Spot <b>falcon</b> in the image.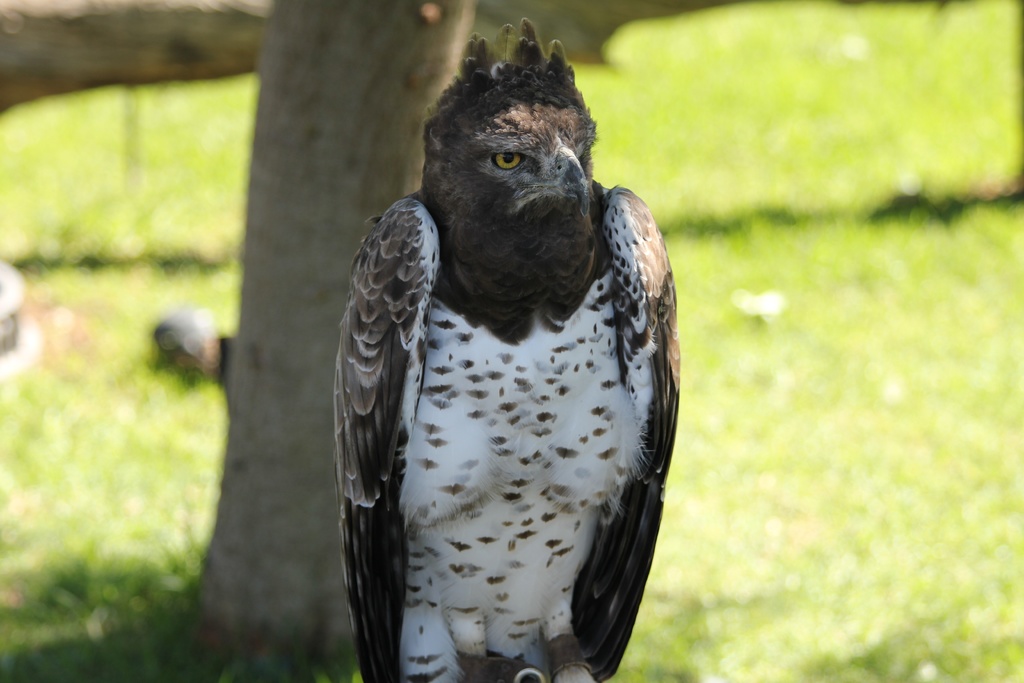
<b>falcon</b> found at pyautogui.locateOnScreen(332, 21, 684, 682).
